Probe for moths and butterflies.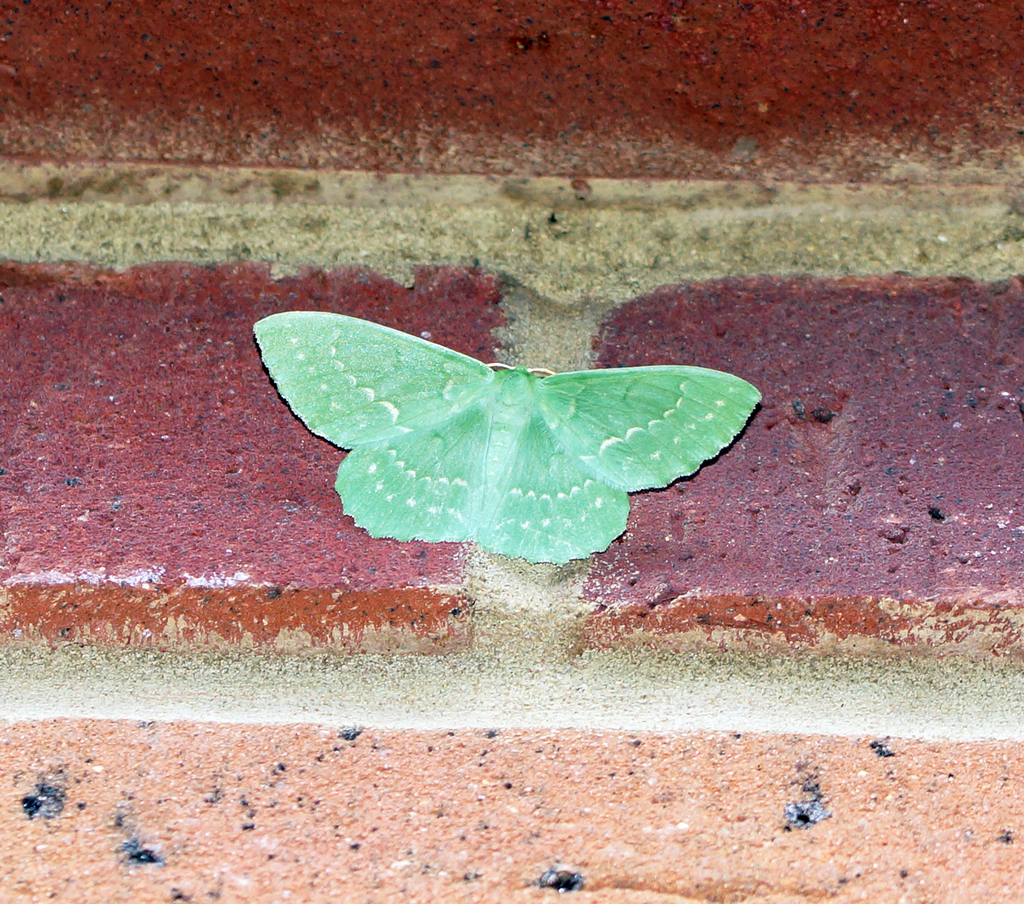
Probe result: select_region(253, 308, 763, 571).
